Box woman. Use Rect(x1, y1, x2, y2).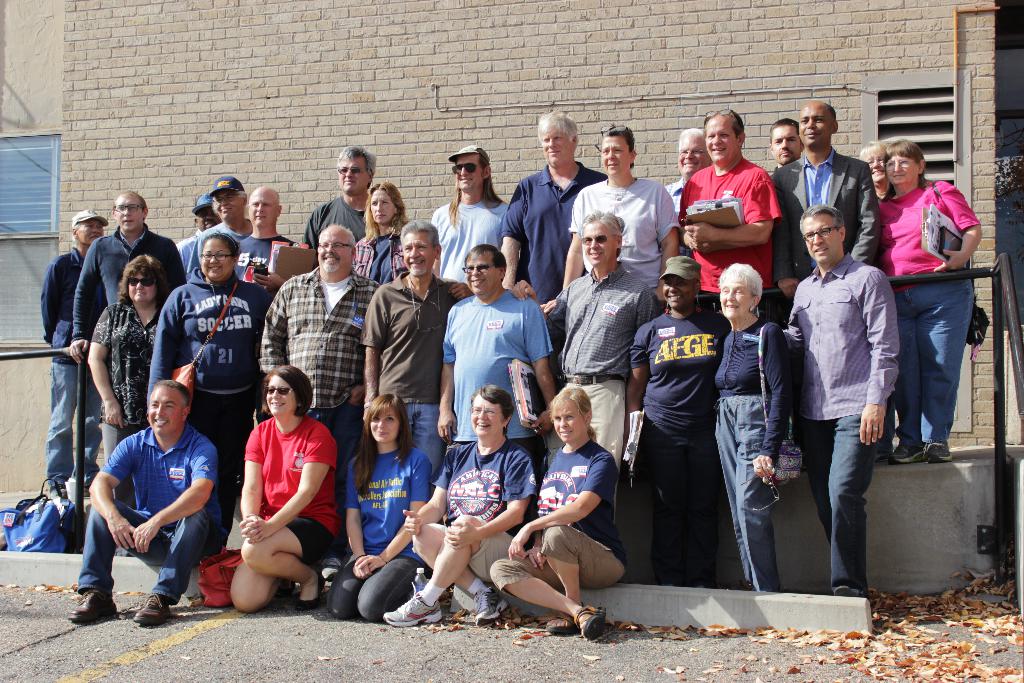
Rect(486, 377, 630, 636).
